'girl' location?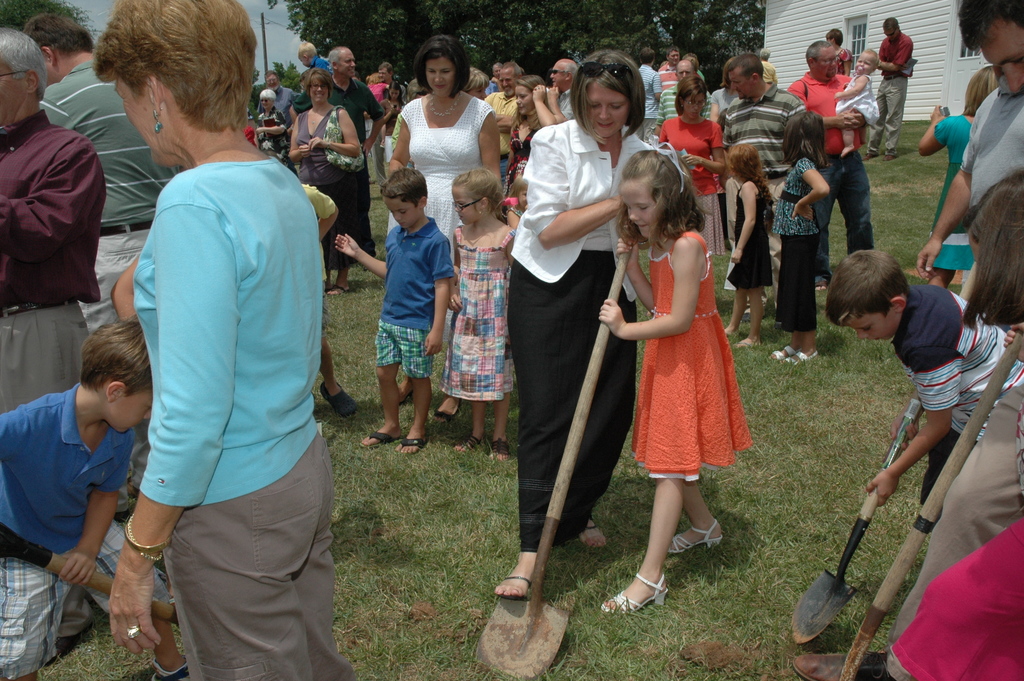
x1=919 y1=66 x2=999 y2=290
